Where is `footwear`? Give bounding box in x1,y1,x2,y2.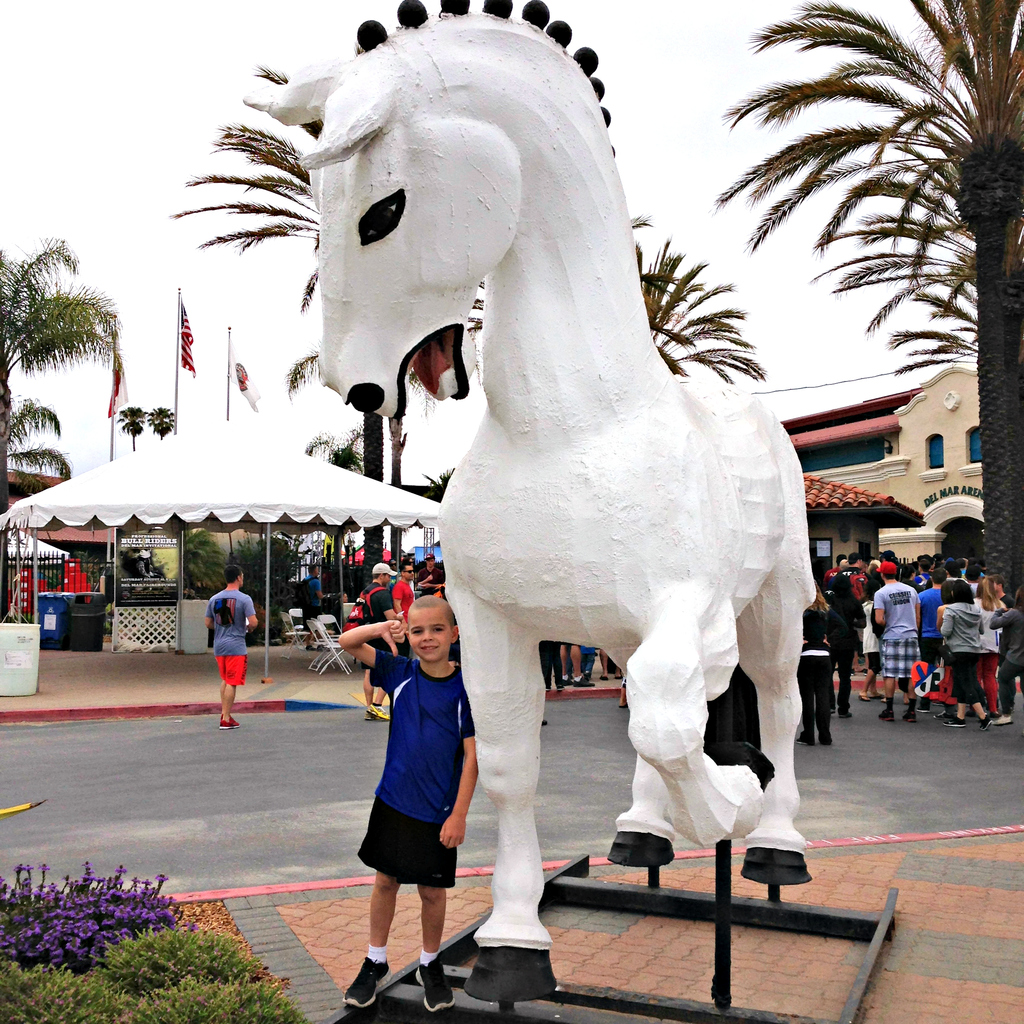
817,735,826,742.
